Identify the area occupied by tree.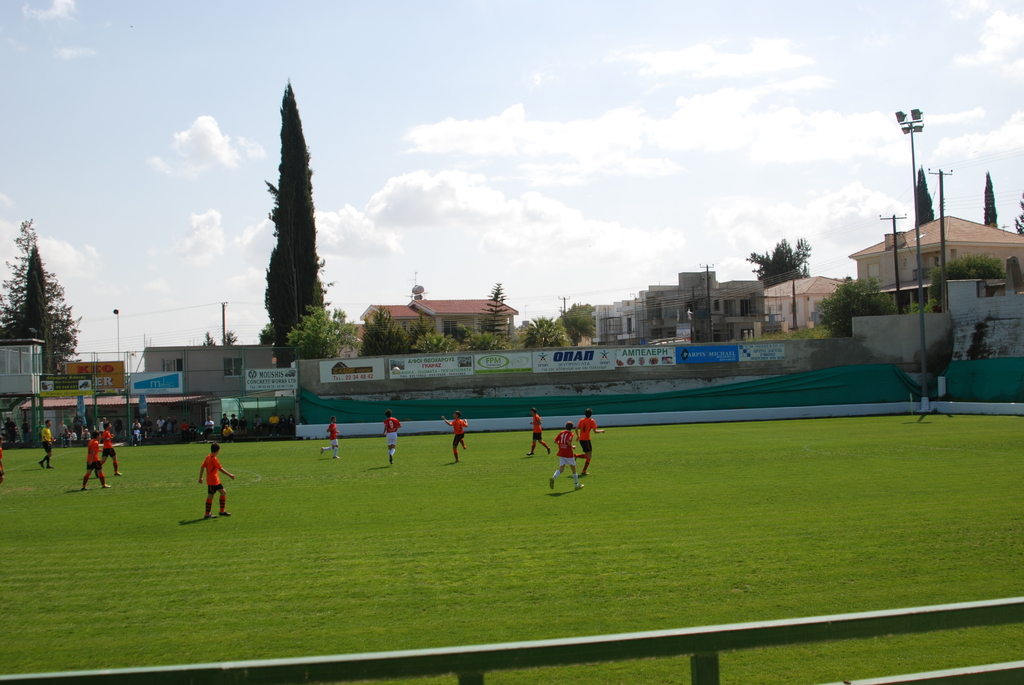
Area: (x1=746, y1=235, x2=815, y2=287).
